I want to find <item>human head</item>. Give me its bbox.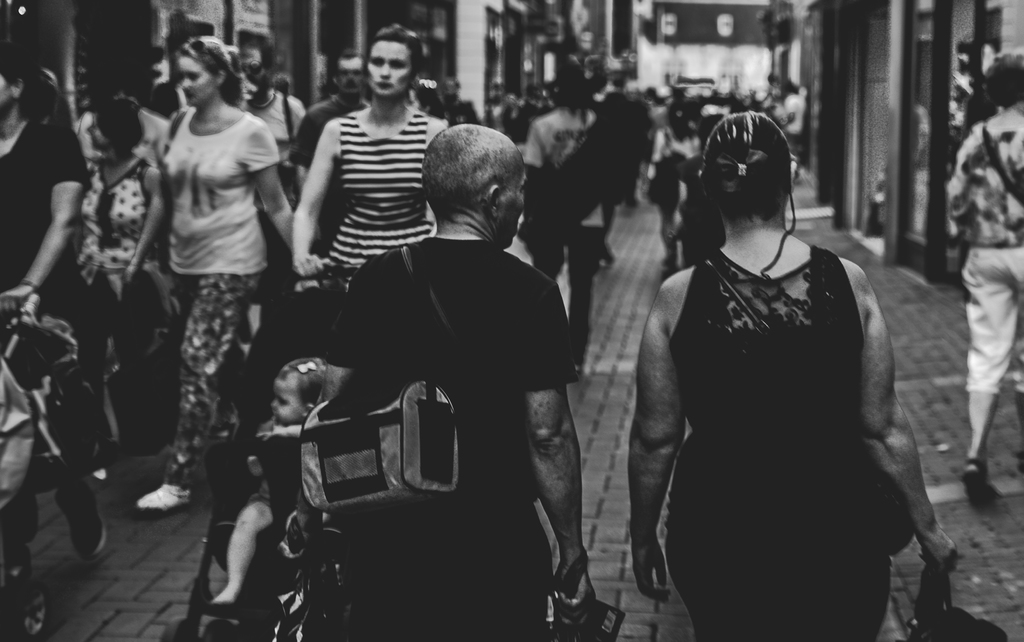
332 51 370 100.
